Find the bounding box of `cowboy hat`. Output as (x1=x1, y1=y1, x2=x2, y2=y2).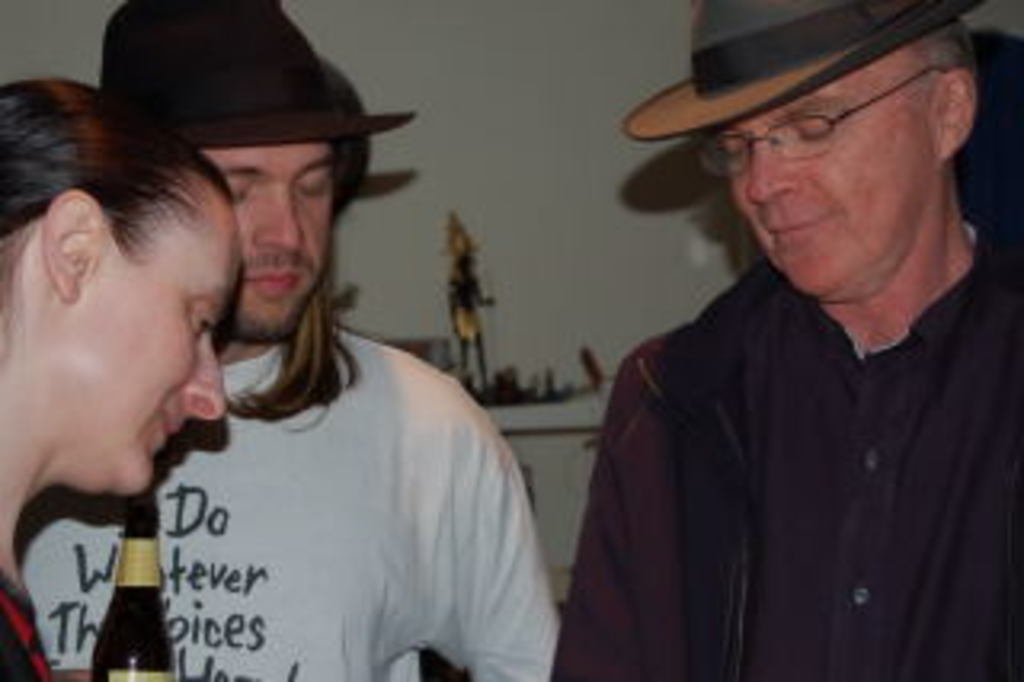
(x1=86, y1=0, x2=422, y2=141).
